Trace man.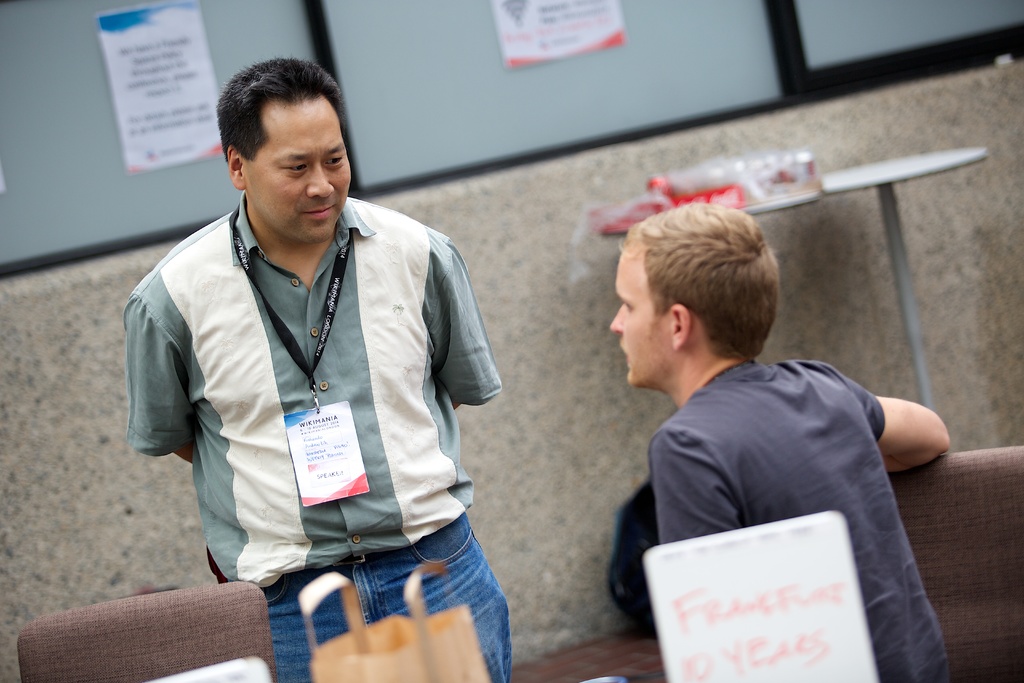
Traced to bbox(120, 68, 516, 657).
